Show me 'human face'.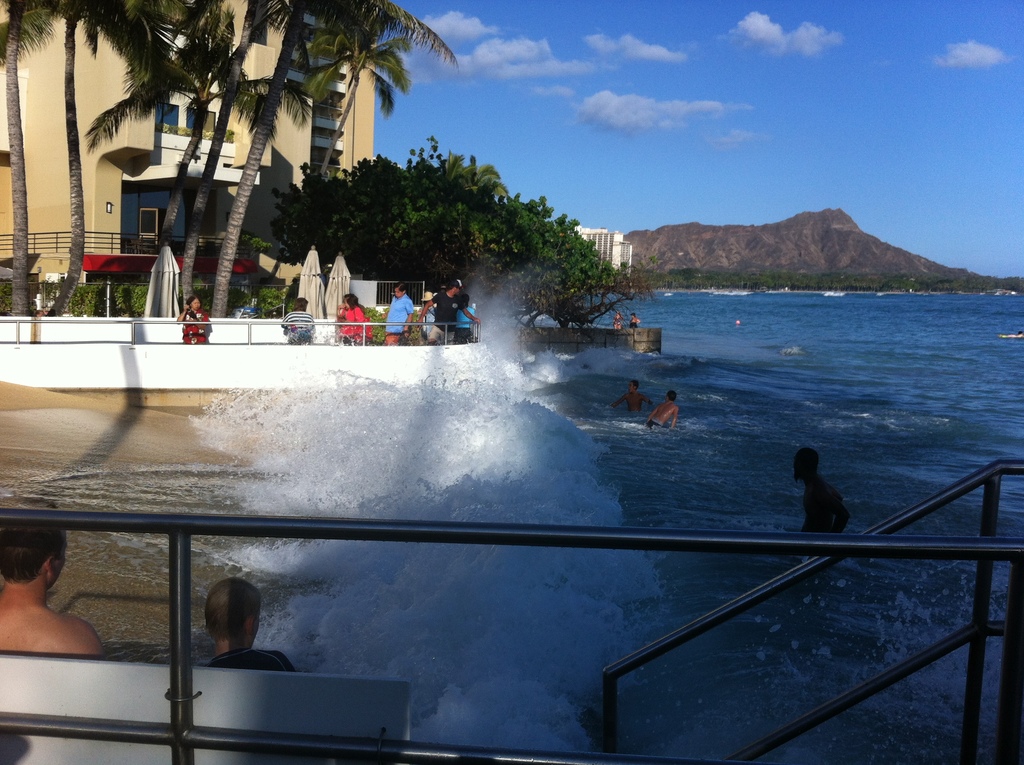
'human face' is here: {"x1": 190, "y1": 294, "x2": 200, "y2": 313}.
